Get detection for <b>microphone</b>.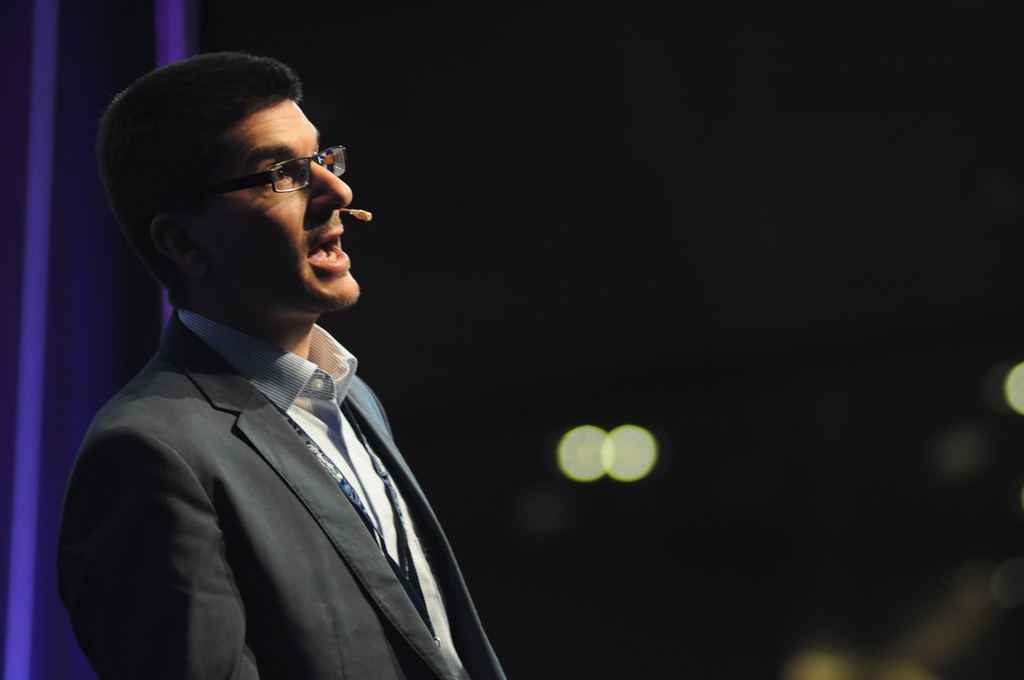
Detection: Rect(339, 207, 373, 221).
